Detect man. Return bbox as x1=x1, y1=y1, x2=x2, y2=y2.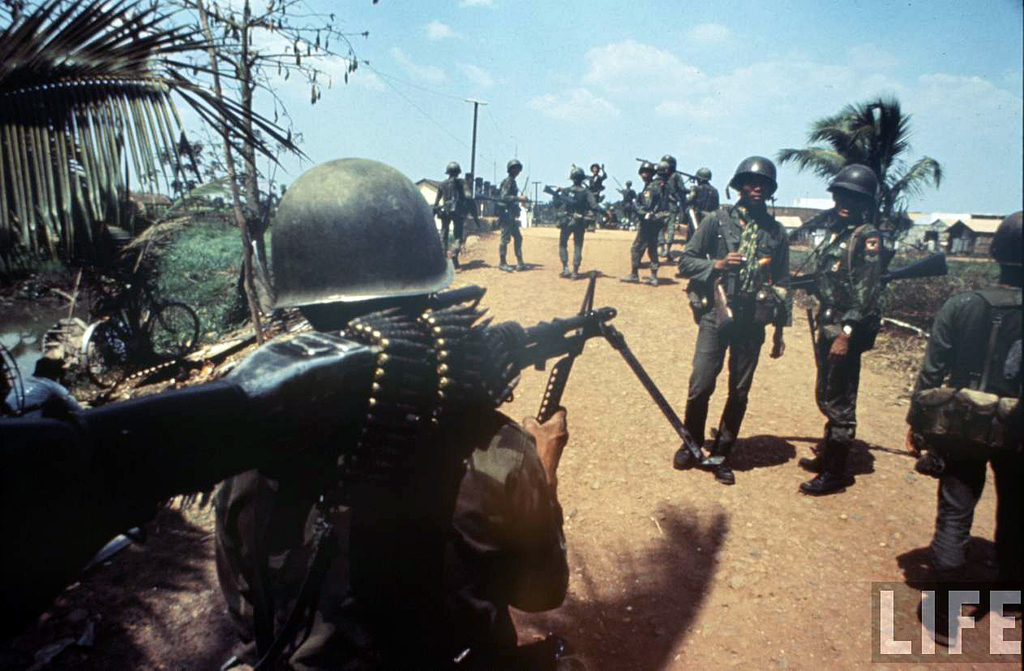
x1=422, y1=157, x2=487, y2=269.
